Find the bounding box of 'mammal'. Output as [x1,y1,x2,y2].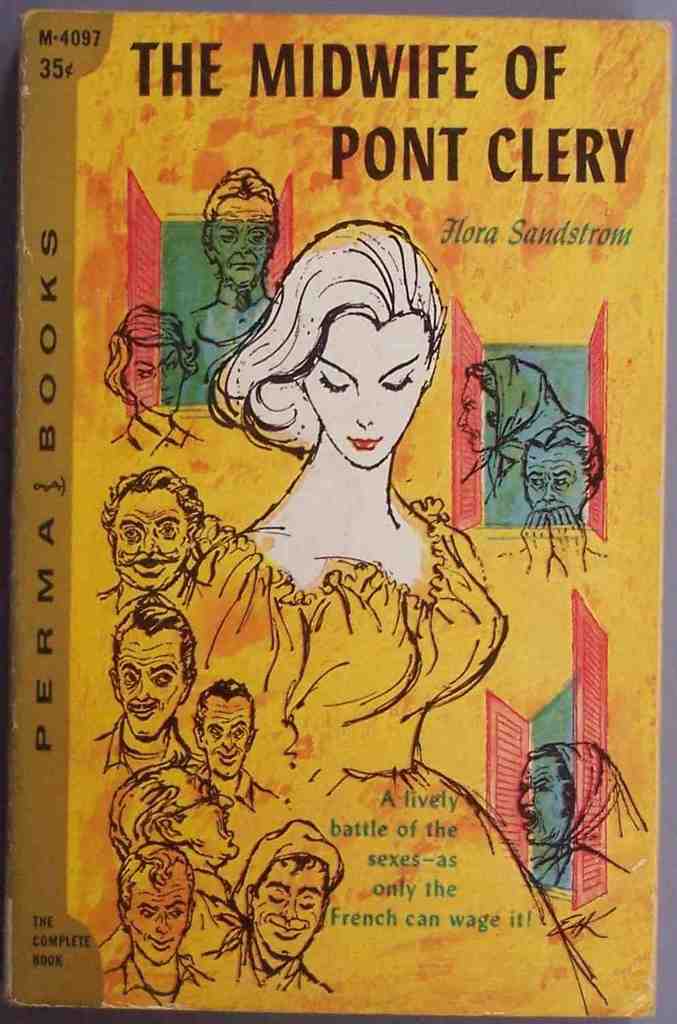
[179,158,279,414].
